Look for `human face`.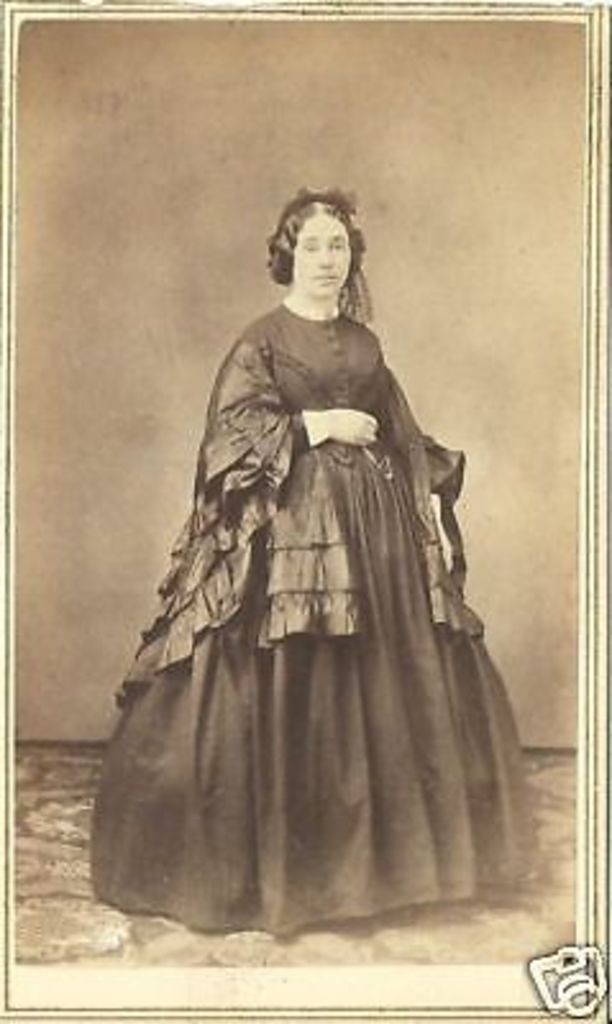
Found: Rect(287, 212, 348, 302).
